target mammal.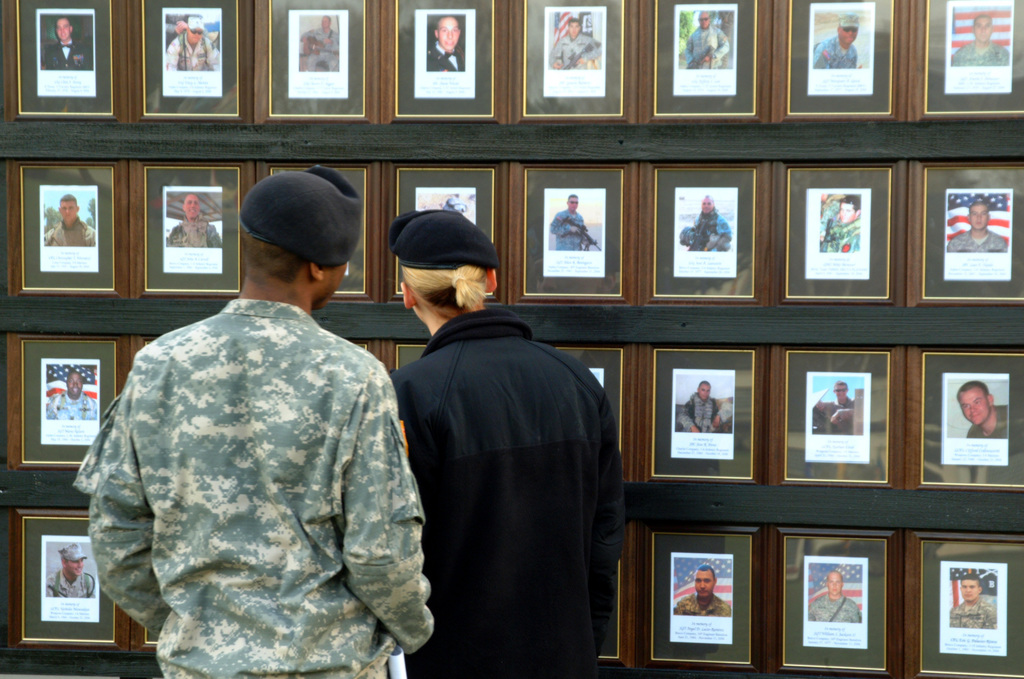
Target region: left=44, top=194, right=95, bottom=245.
